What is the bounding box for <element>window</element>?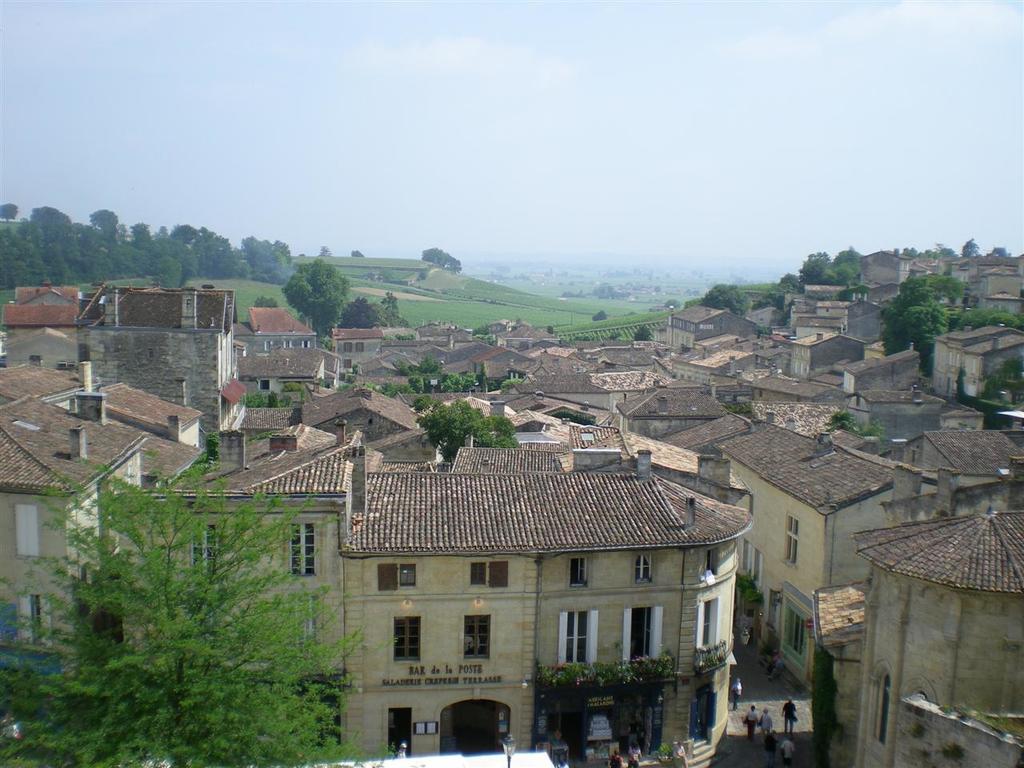
[x1=465, y1=613, x2=492, y2=656].
